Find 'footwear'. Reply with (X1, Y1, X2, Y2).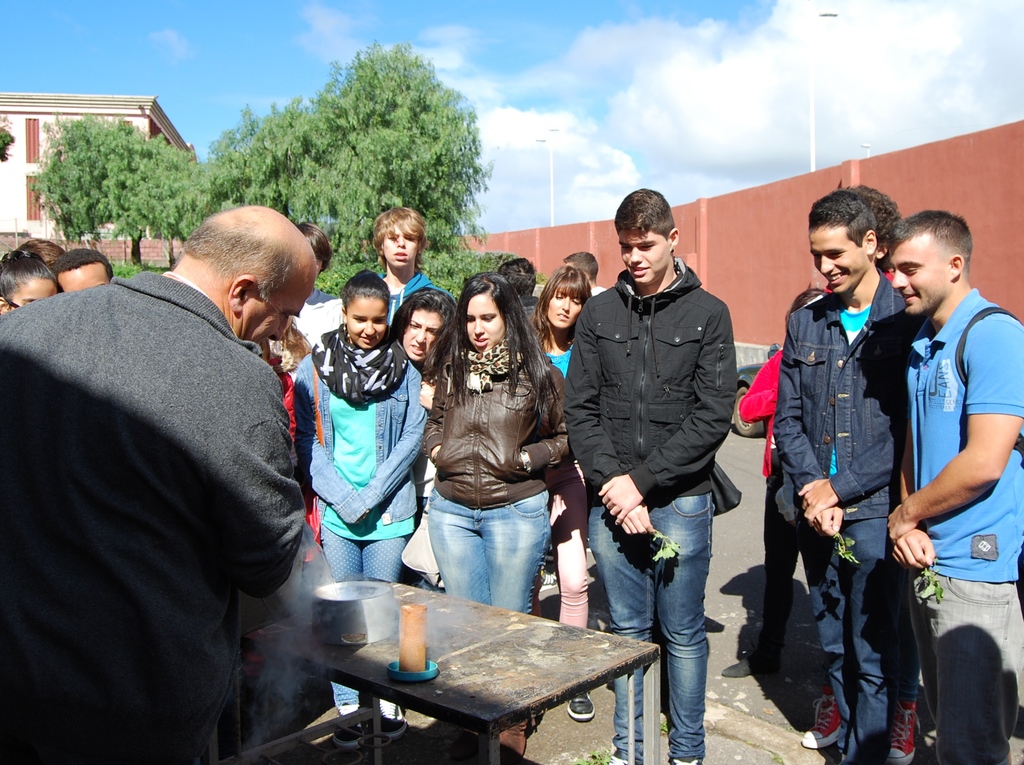
(561, 686, 591, 723).
